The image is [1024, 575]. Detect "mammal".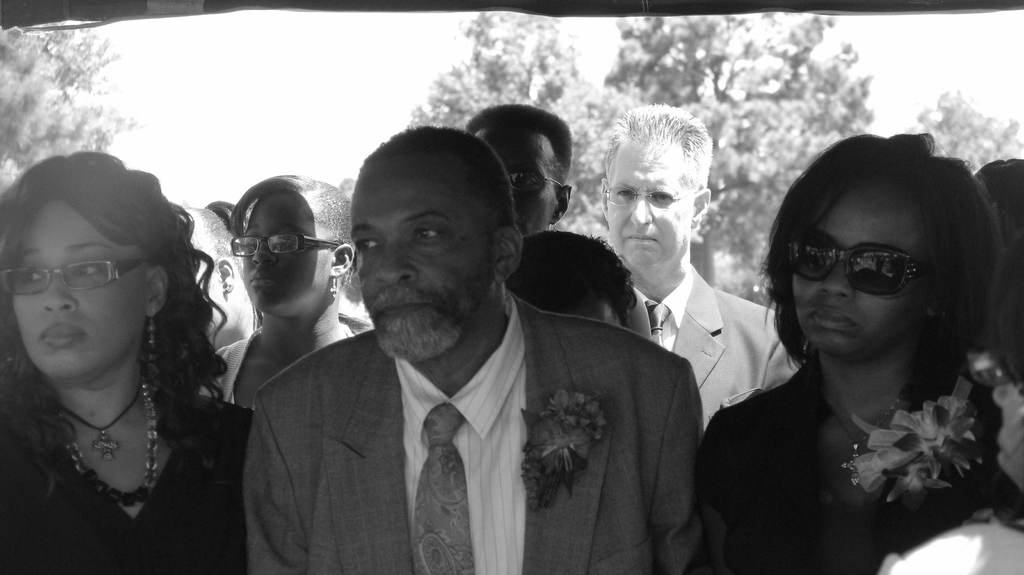
Detection: 229/122/704/574.
